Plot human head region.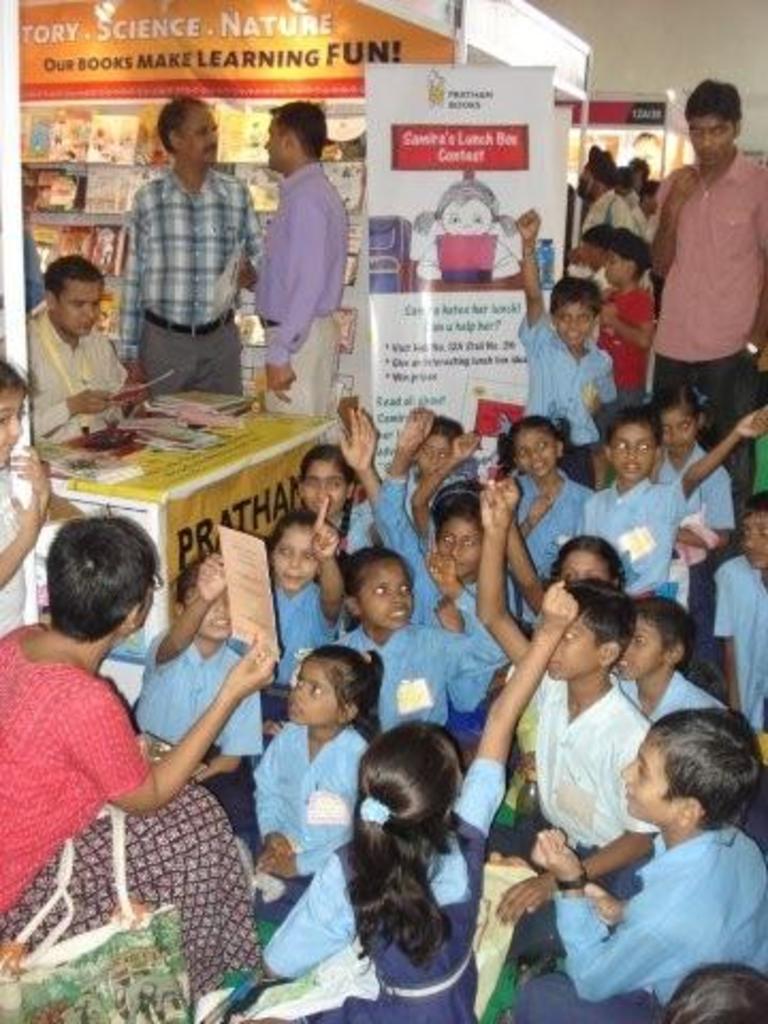
Plotted at pyautogui.locateOnScreen(265, 512, 326, 593).
